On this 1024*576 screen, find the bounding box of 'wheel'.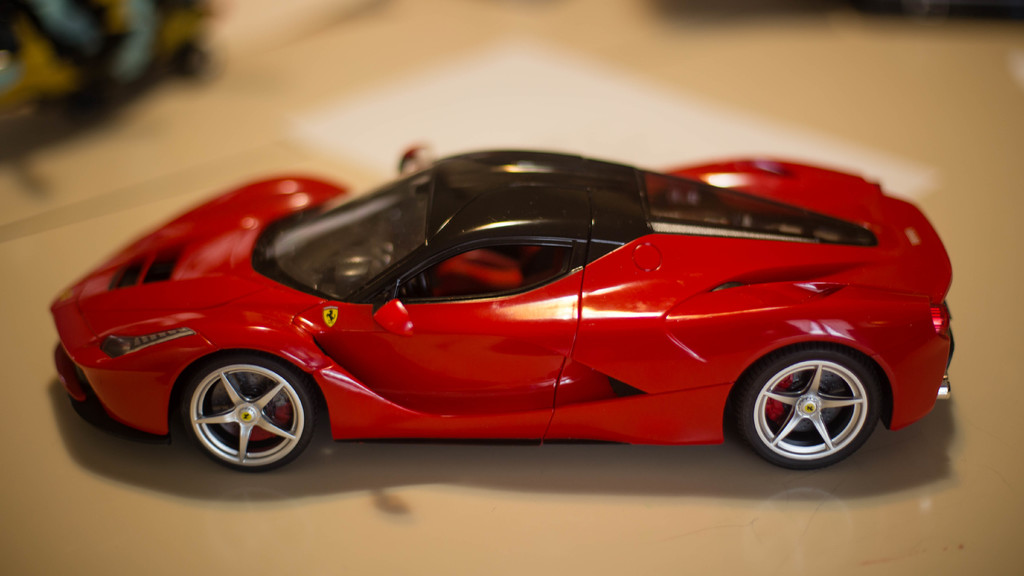
Bounding box: left=175, top=351, right=306, bottom=461.
